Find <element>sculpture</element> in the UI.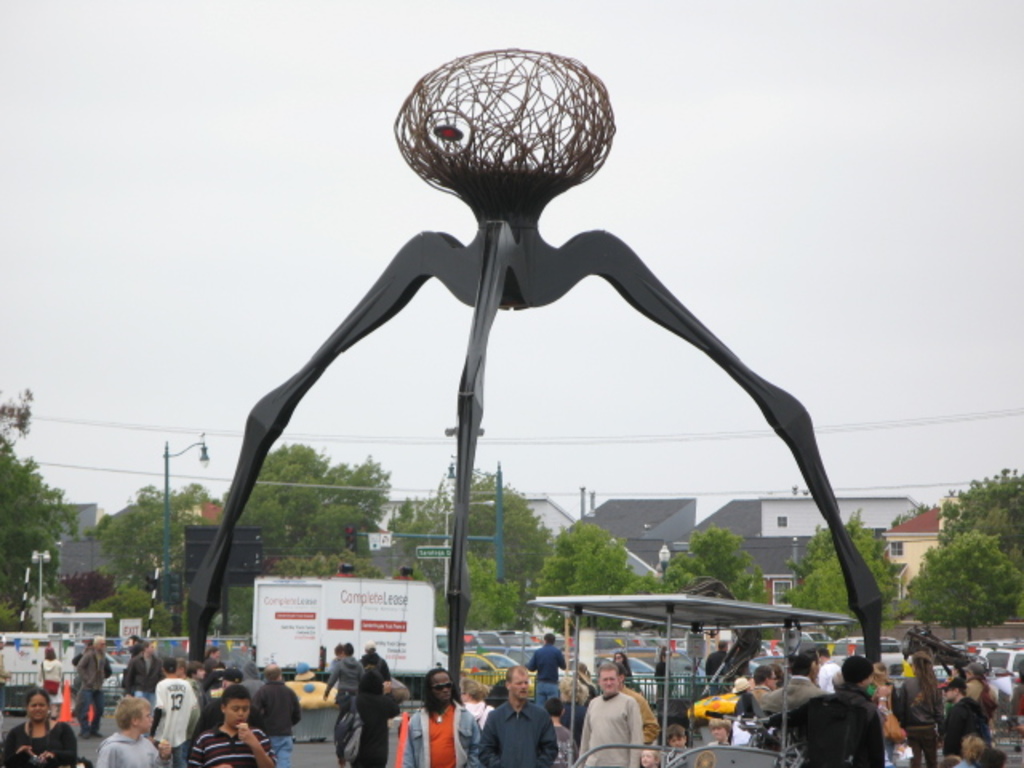
UI element at (189,53,898,680).
